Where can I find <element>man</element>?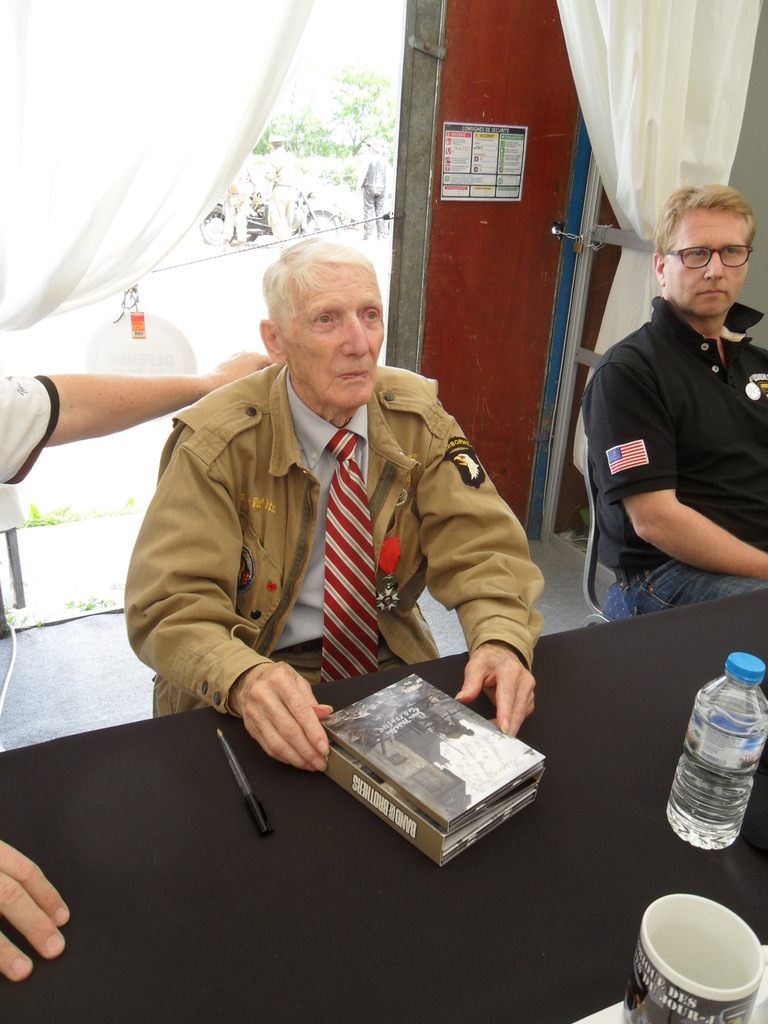
You can find it at bbox=[569, 170, 767, 631].
